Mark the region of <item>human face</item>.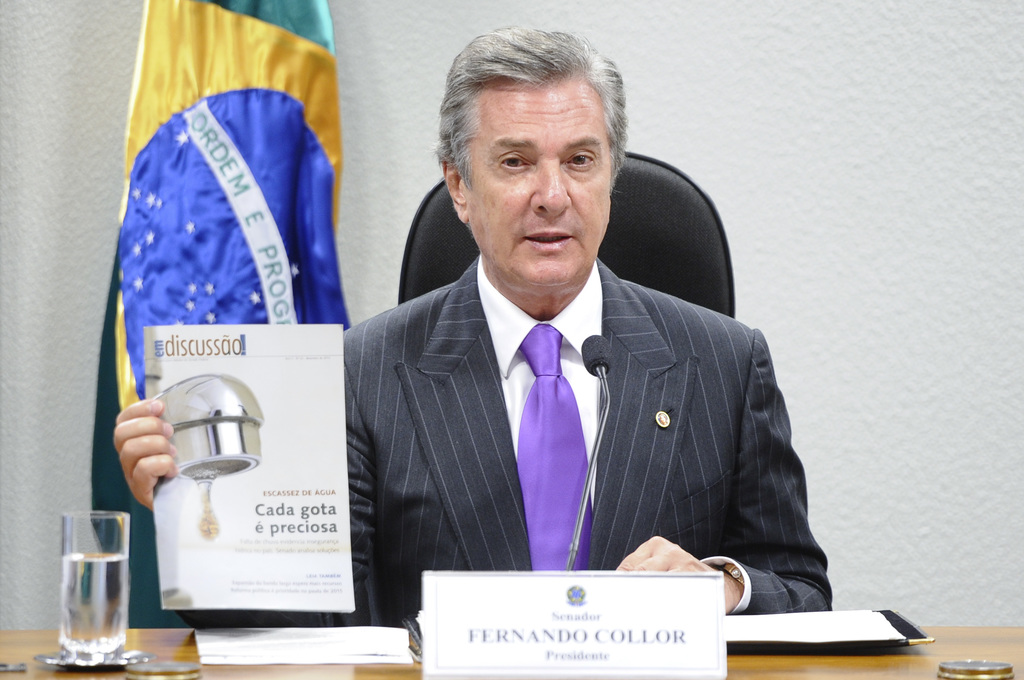
Region: bbox=(453, 83, 617, 287).
